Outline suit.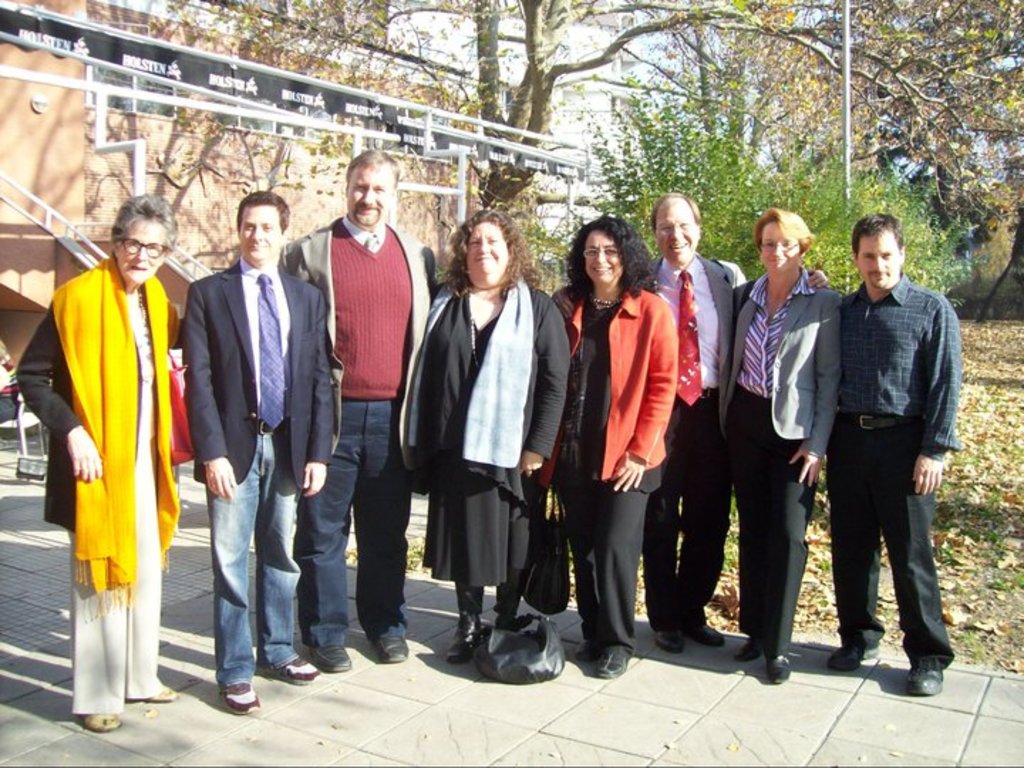
Outline: (649,253,757,622).
